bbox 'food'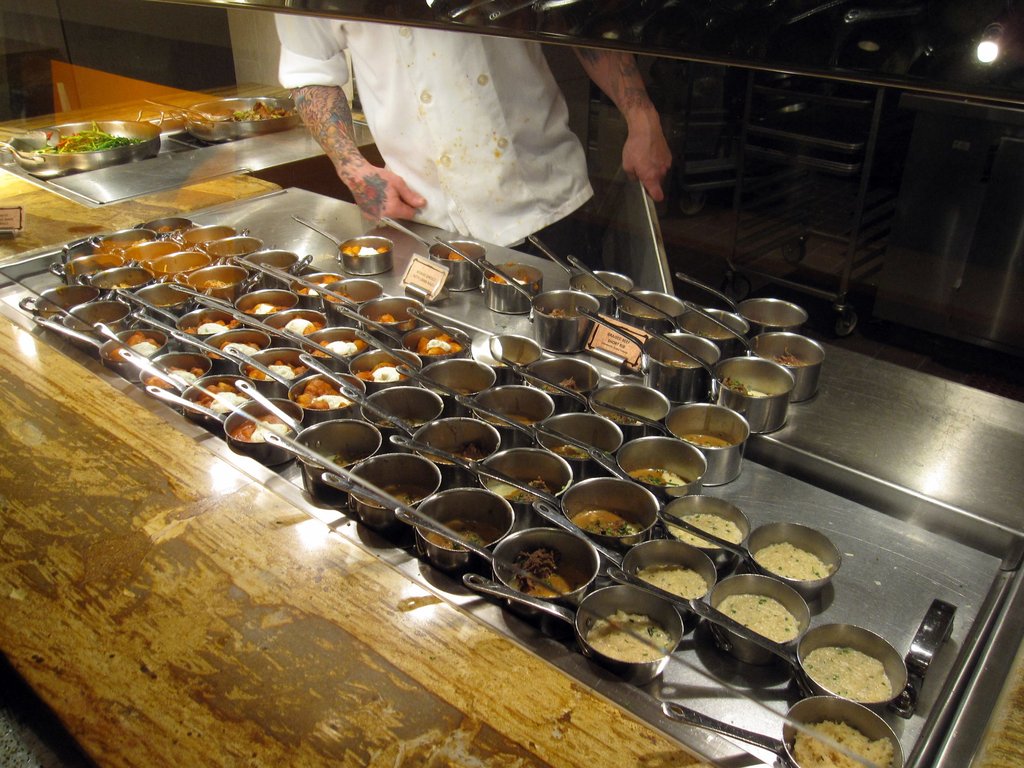
x1=445, y1=250, x2=473, y2=266
